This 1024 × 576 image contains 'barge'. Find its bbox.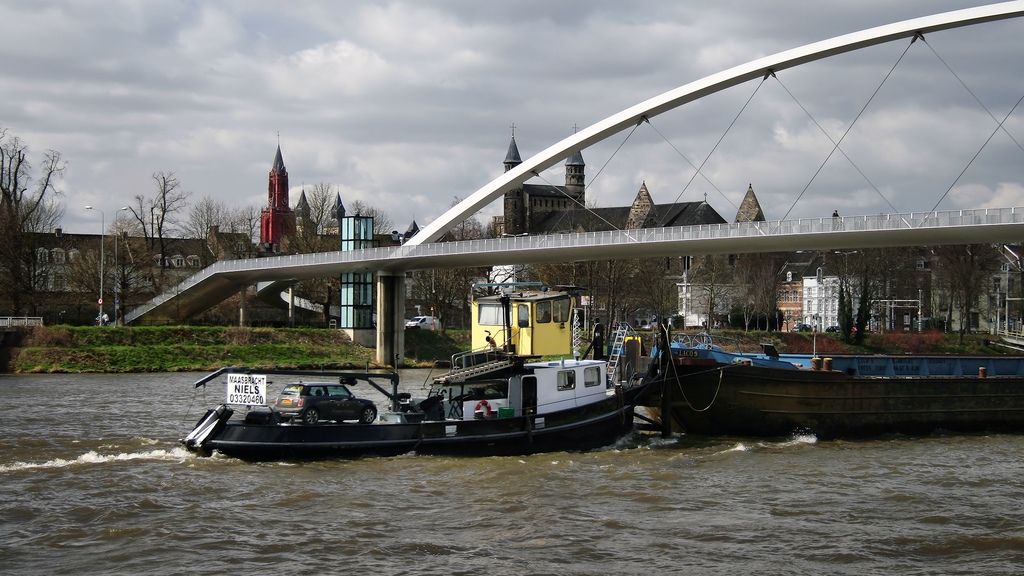
[x1=182, y1=283, x2=634, y2=465].
